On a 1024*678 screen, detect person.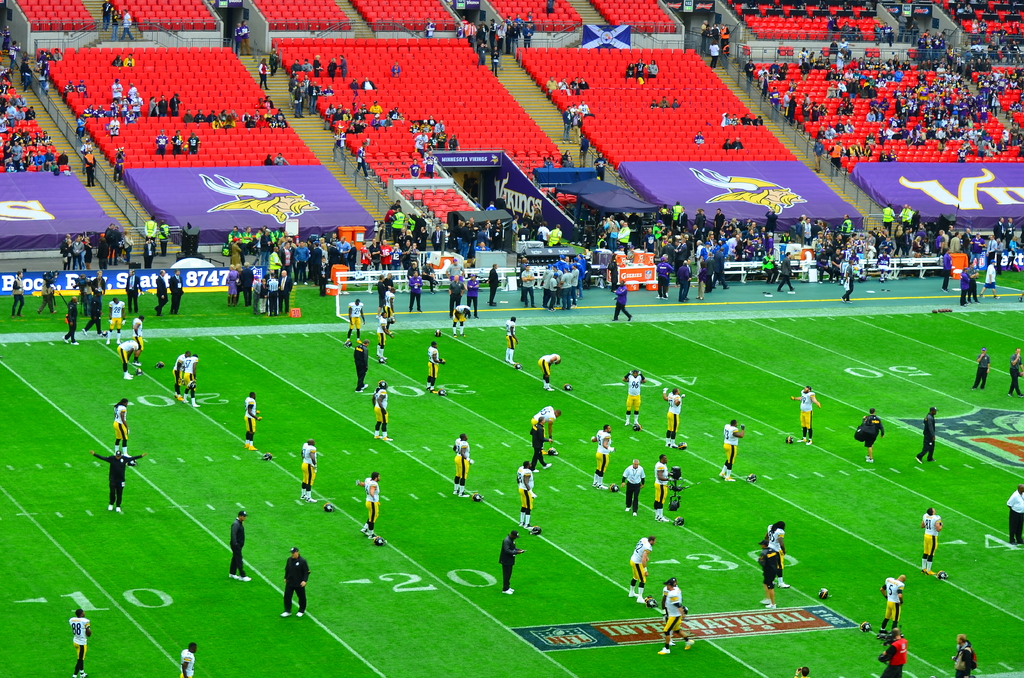
<box>376,303,390,364</box>.
